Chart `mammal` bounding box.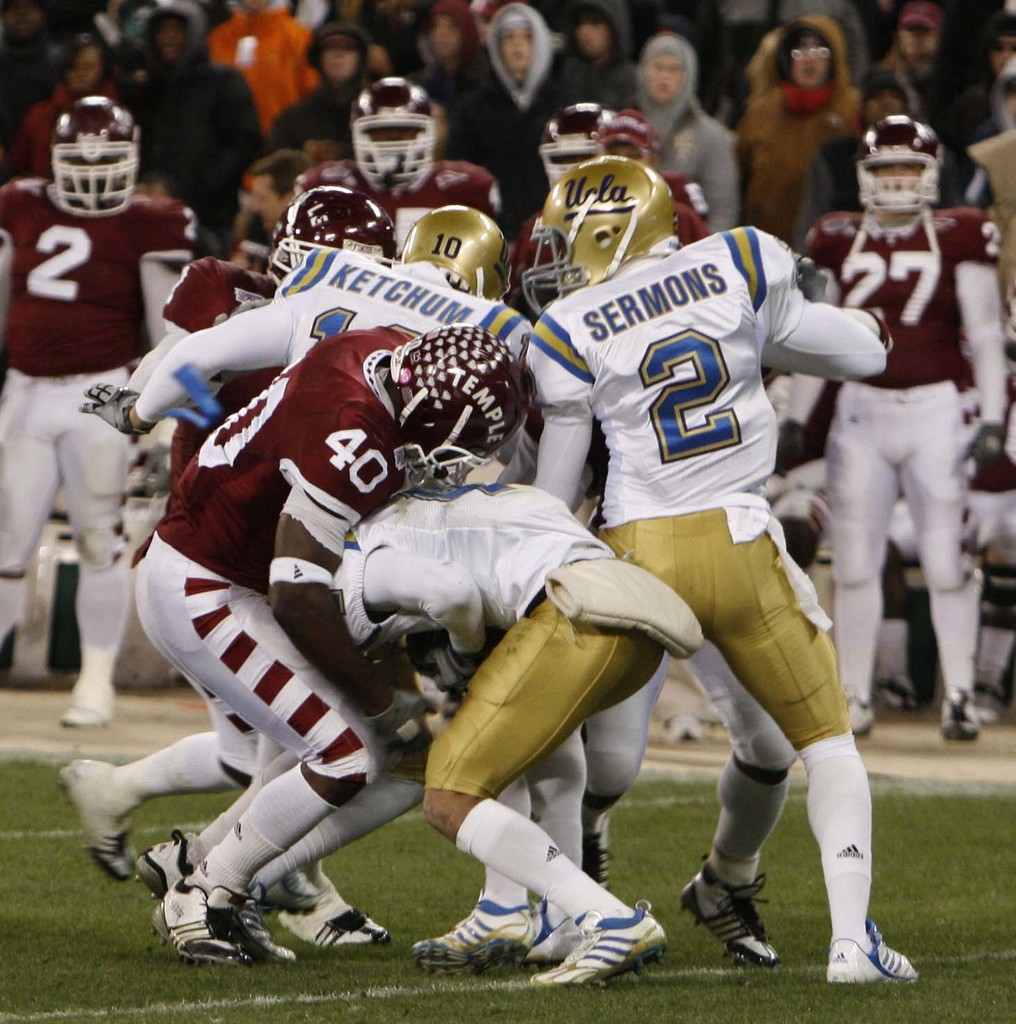
Charted: {"left": 27, "top": 182, "right": 411, "bottom": 892}.
